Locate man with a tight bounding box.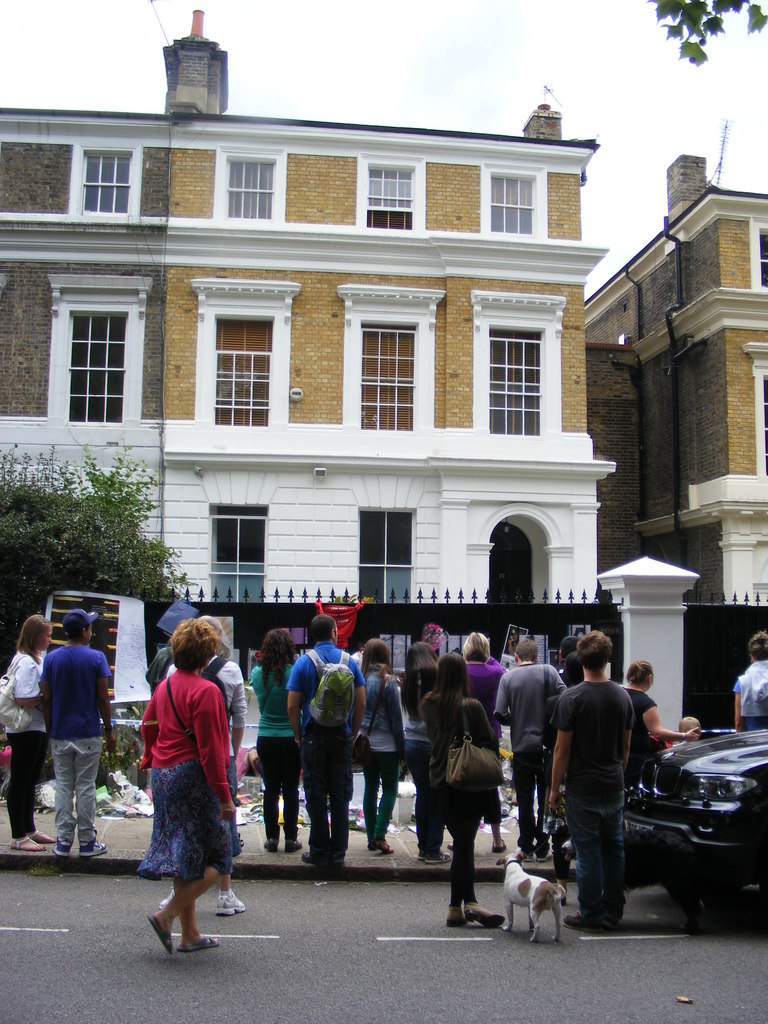
[left=547, top=627, right=636, bottom=935].
